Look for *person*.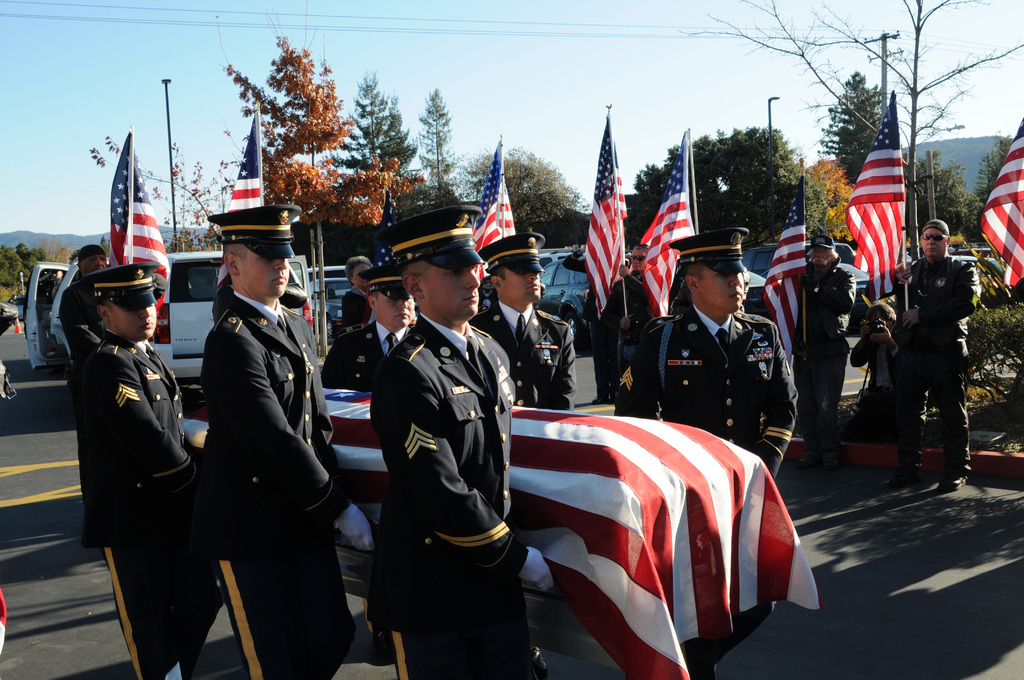
Found: <box>847,299,905,444</box>.
